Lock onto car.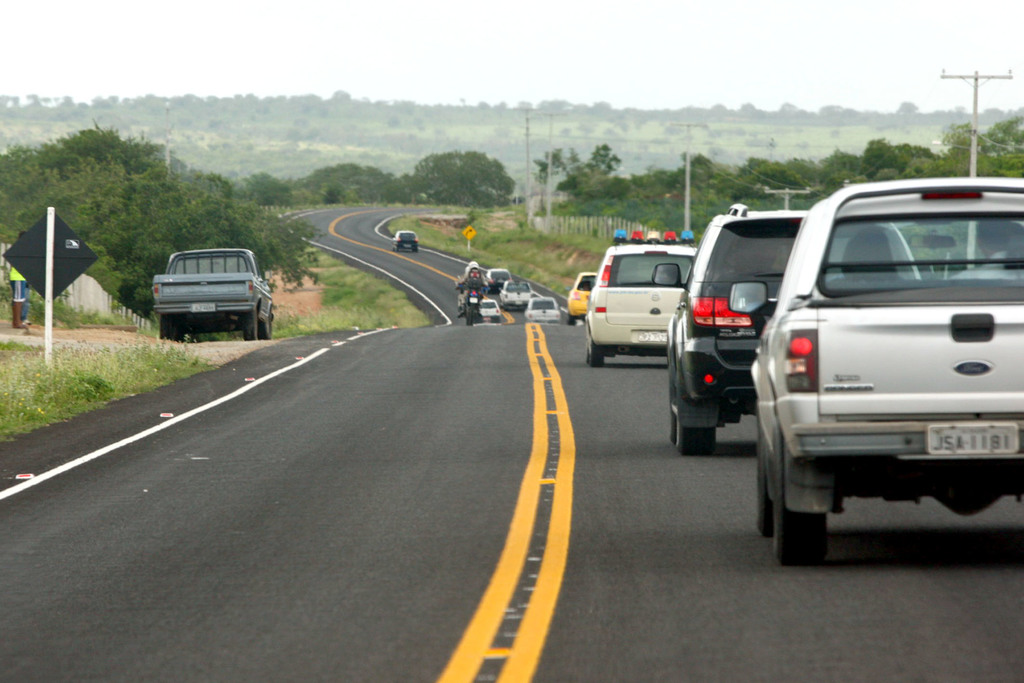
Locked: locate(486, 265, 513, 292).
